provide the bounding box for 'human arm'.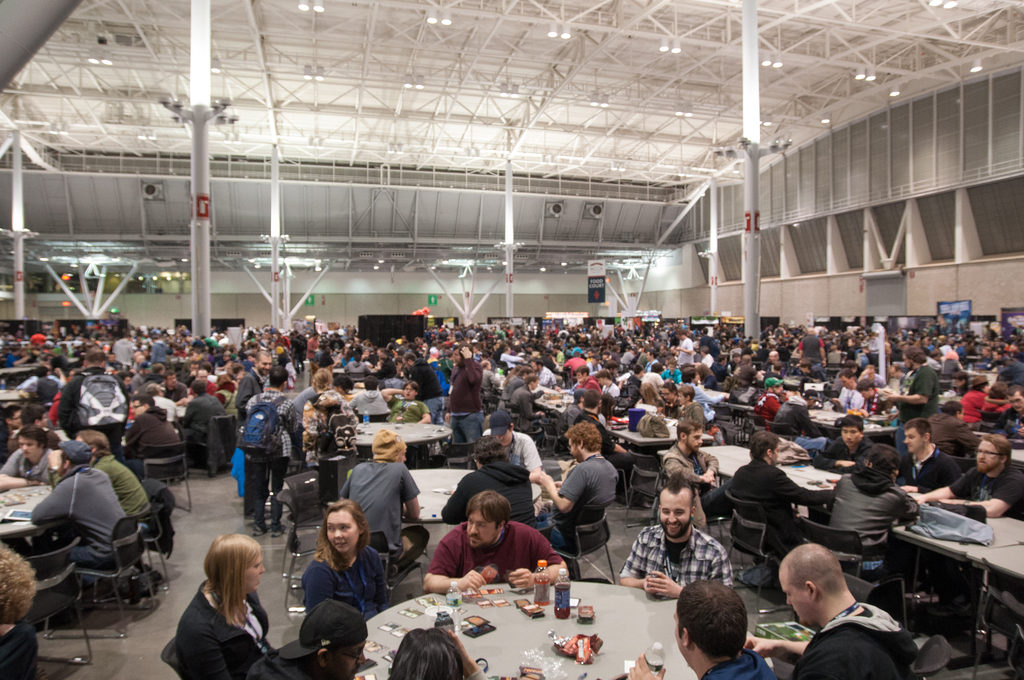
box(283, 401, 298, 435).
